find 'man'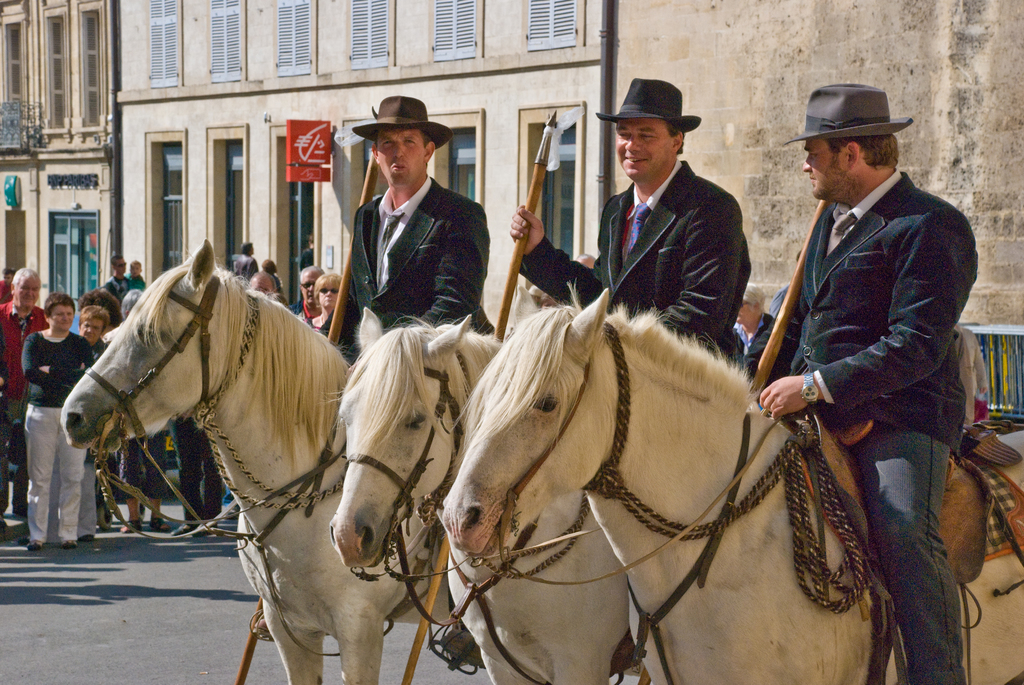
crop(740, 79, 988, 638)
